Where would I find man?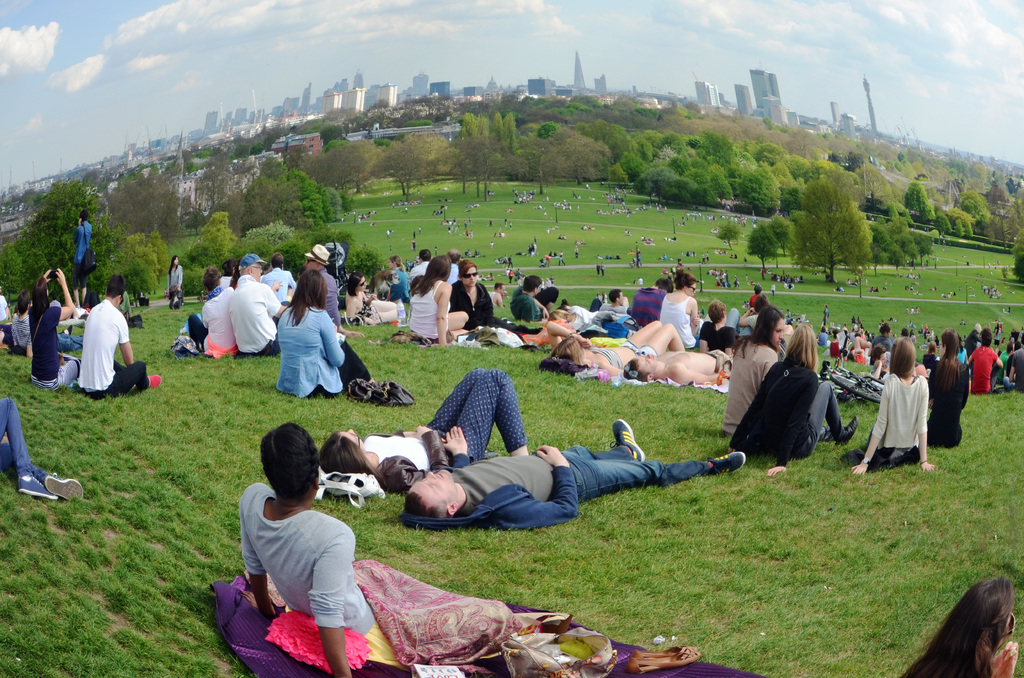
At box(700, 302, 740, 355).
